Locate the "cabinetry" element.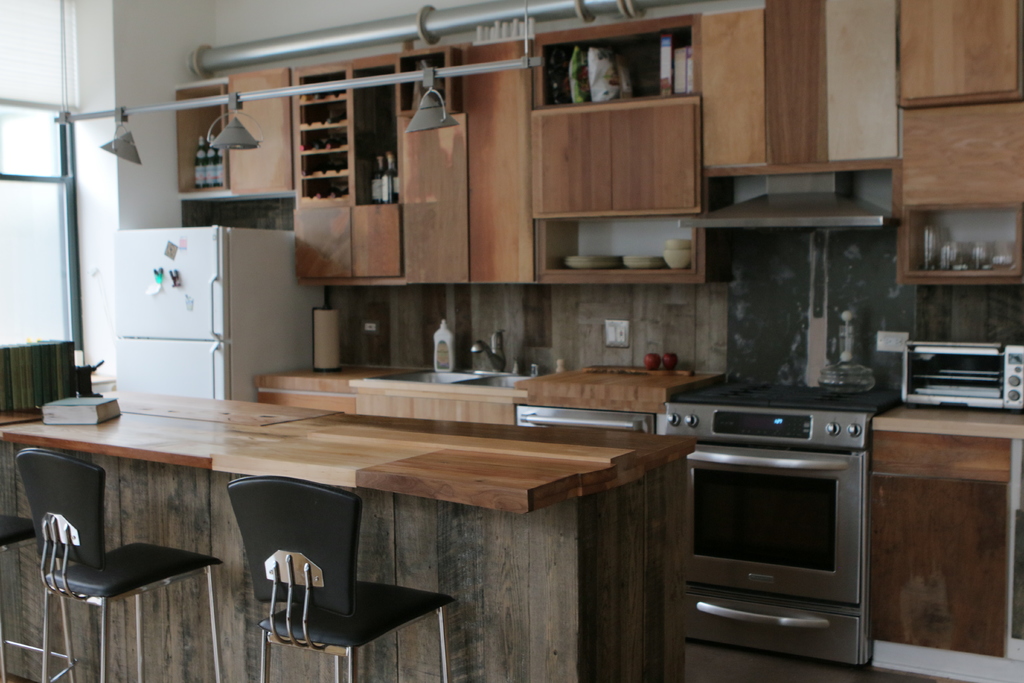
Element bbox: BBox(246, 366, 536, 432).
